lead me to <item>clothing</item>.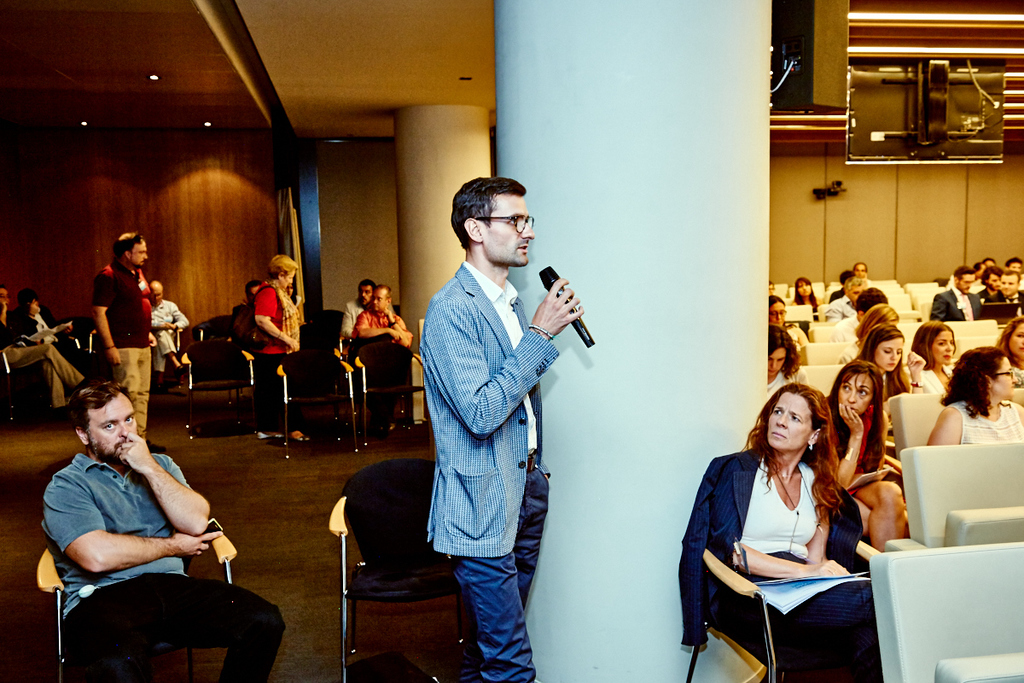
Lead to x1=0, y1=313, x2=84, y2=410.
